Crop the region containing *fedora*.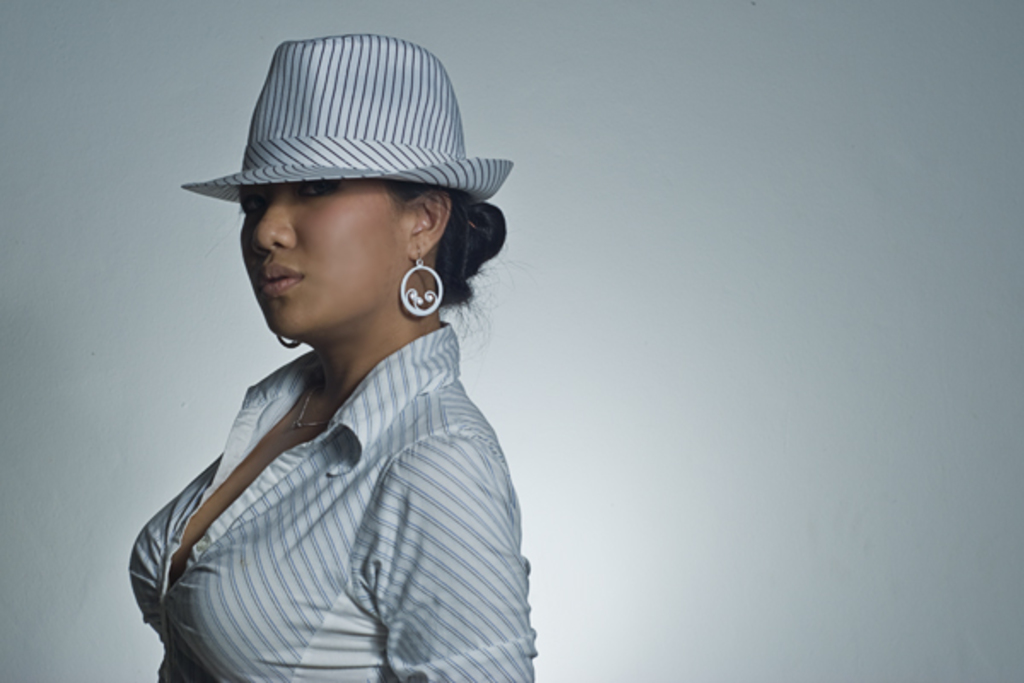
Crop region: rect(174, 38, 515, 207).
